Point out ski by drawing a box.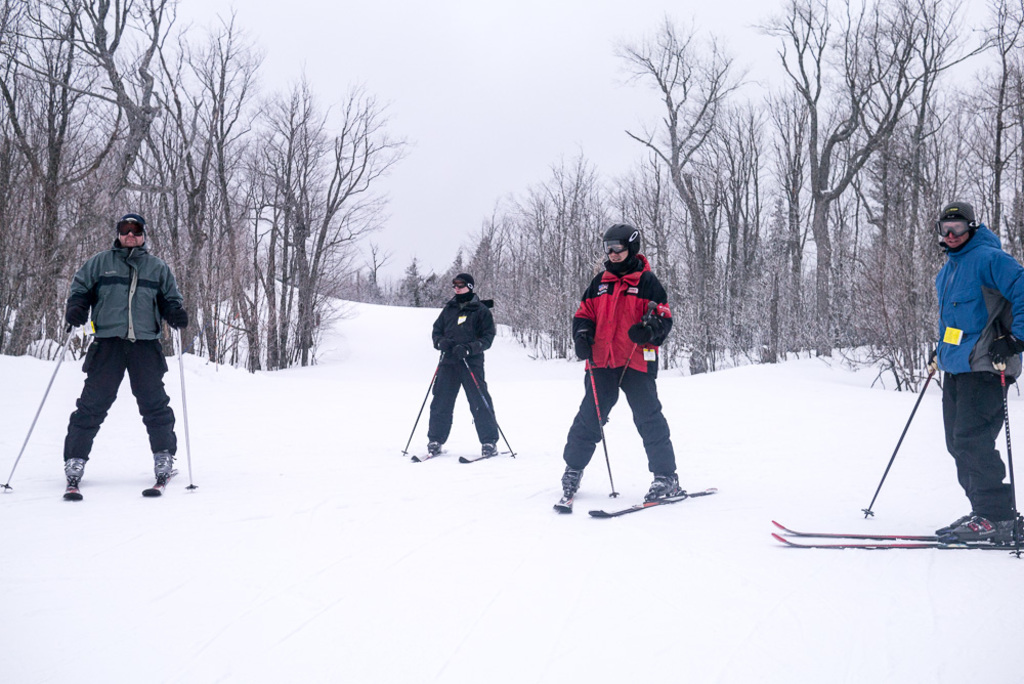
box(143, 461, 179, 502).
